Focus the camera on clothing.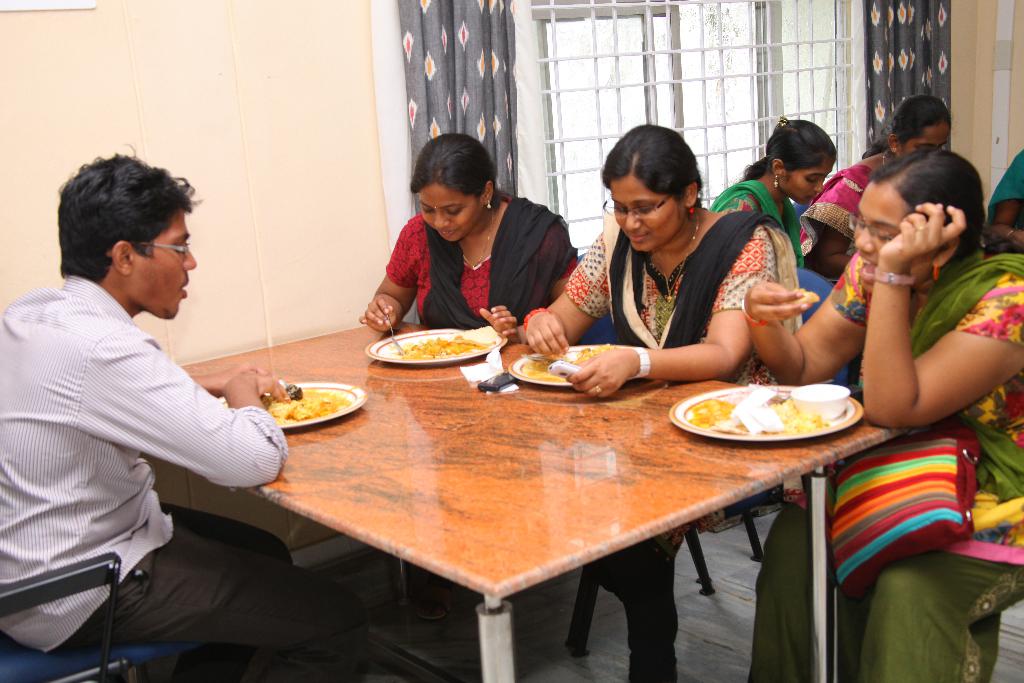
Focus region: {"x1": 812, "y1": 152, "x2": 902, "y2": 247}.
